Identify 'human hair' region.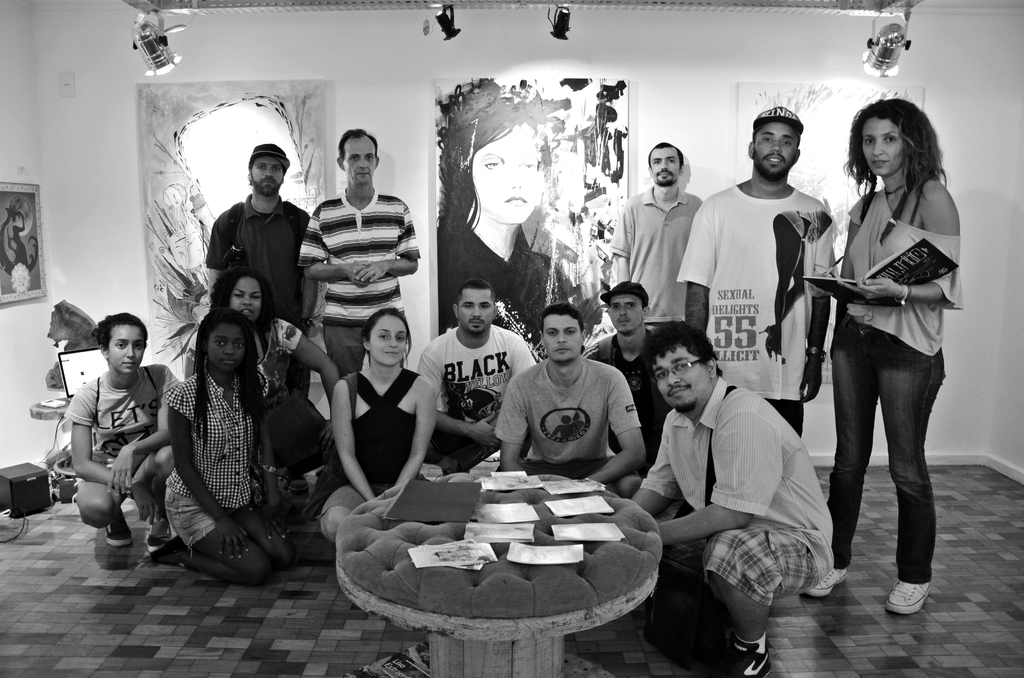
Region: 209, 263, 280, 343.
